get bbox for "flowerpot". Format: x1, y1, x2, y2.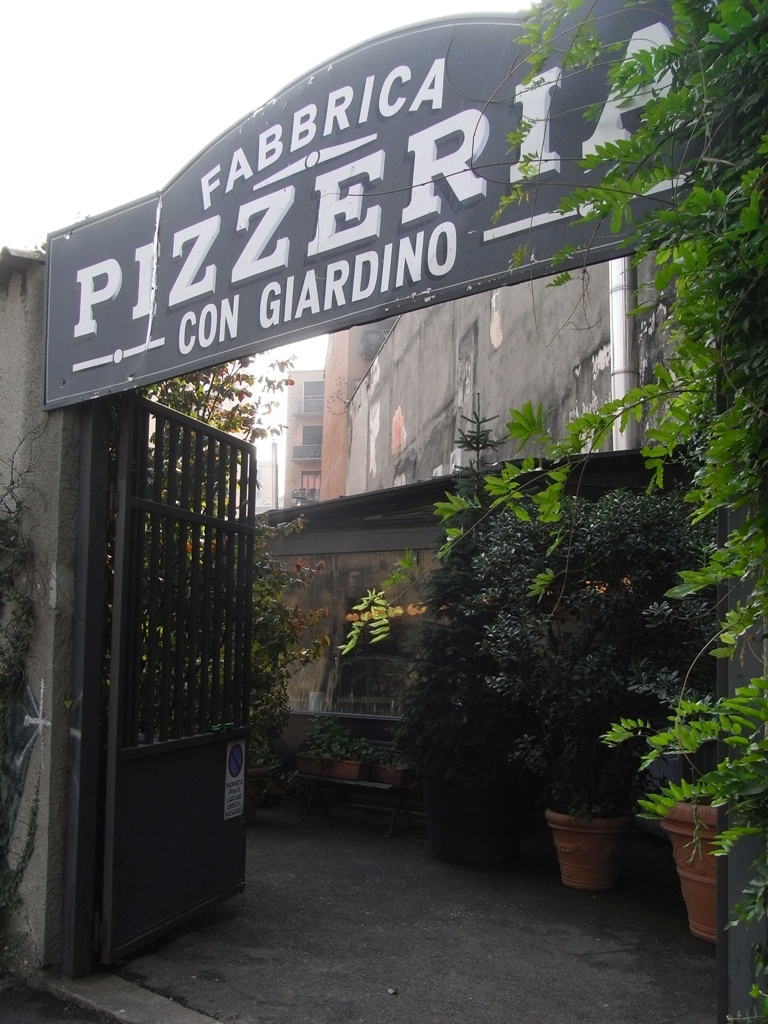
362, 767, 413, 790.
